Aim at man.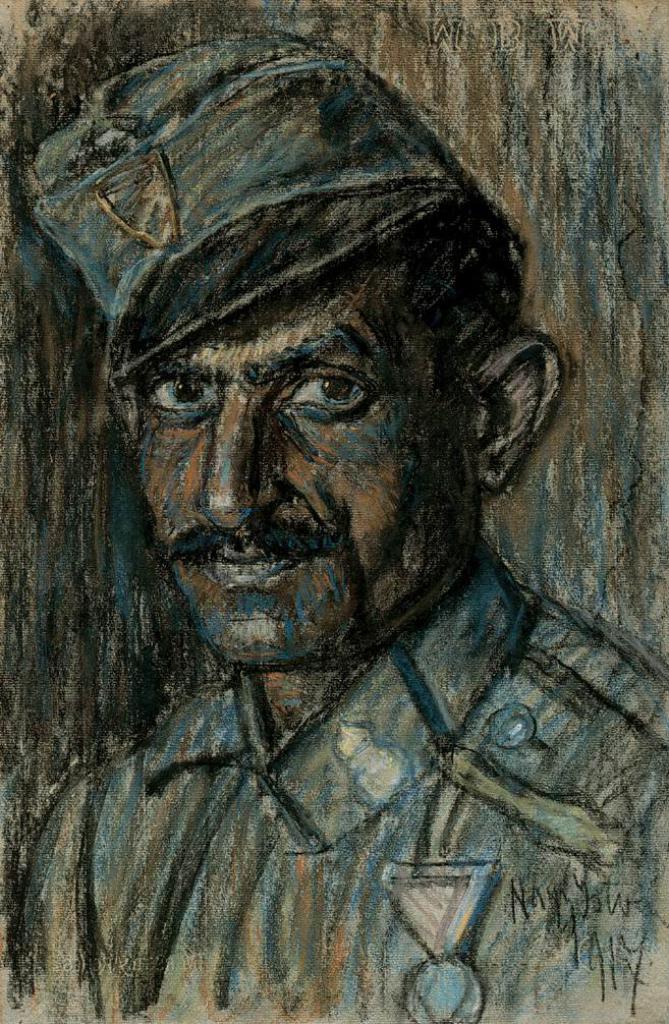
Aimed at (0,81,647,1014).
